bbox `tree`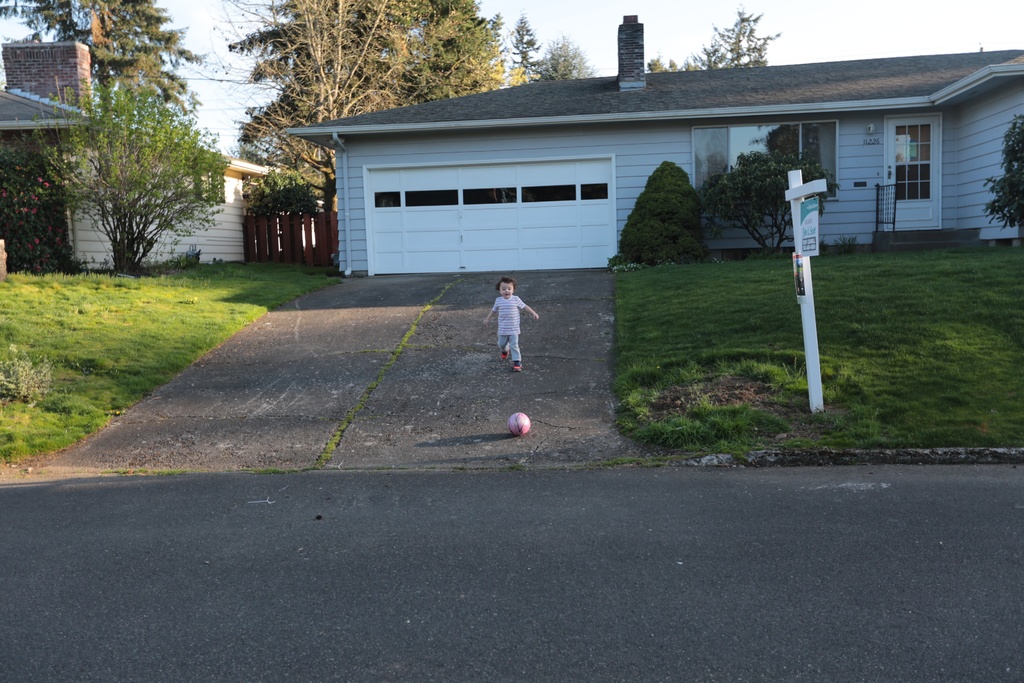
(980,110,1023,238)
